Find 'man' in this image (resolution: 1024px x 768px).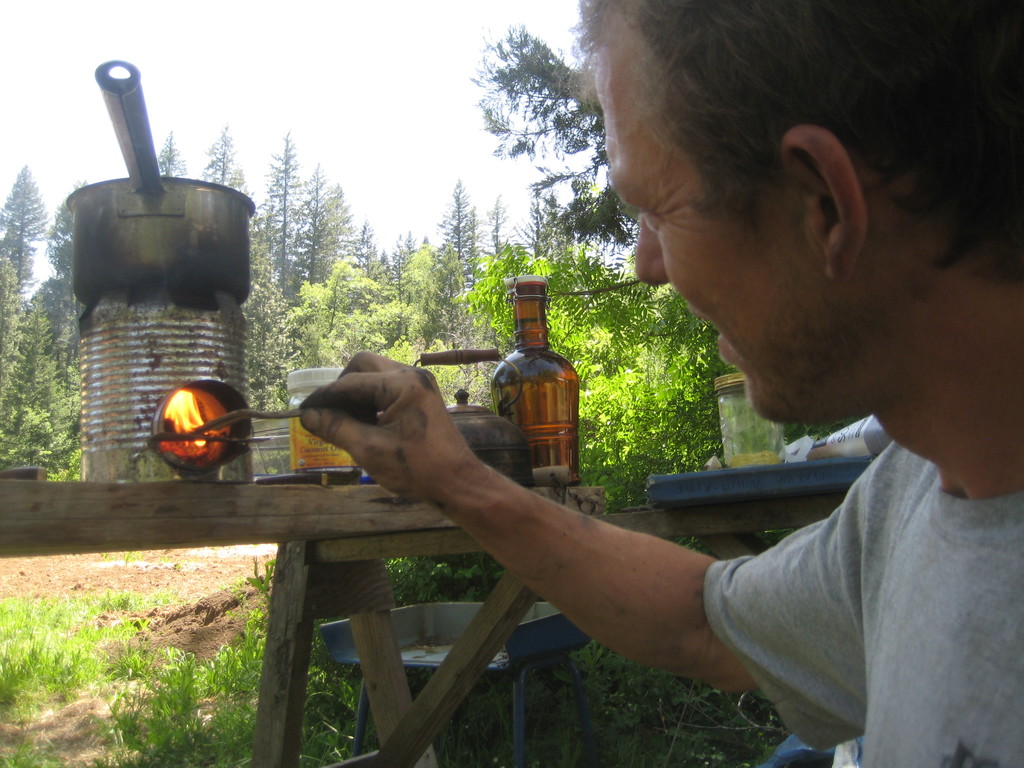
select_region(298, 0, 1023, 767).
